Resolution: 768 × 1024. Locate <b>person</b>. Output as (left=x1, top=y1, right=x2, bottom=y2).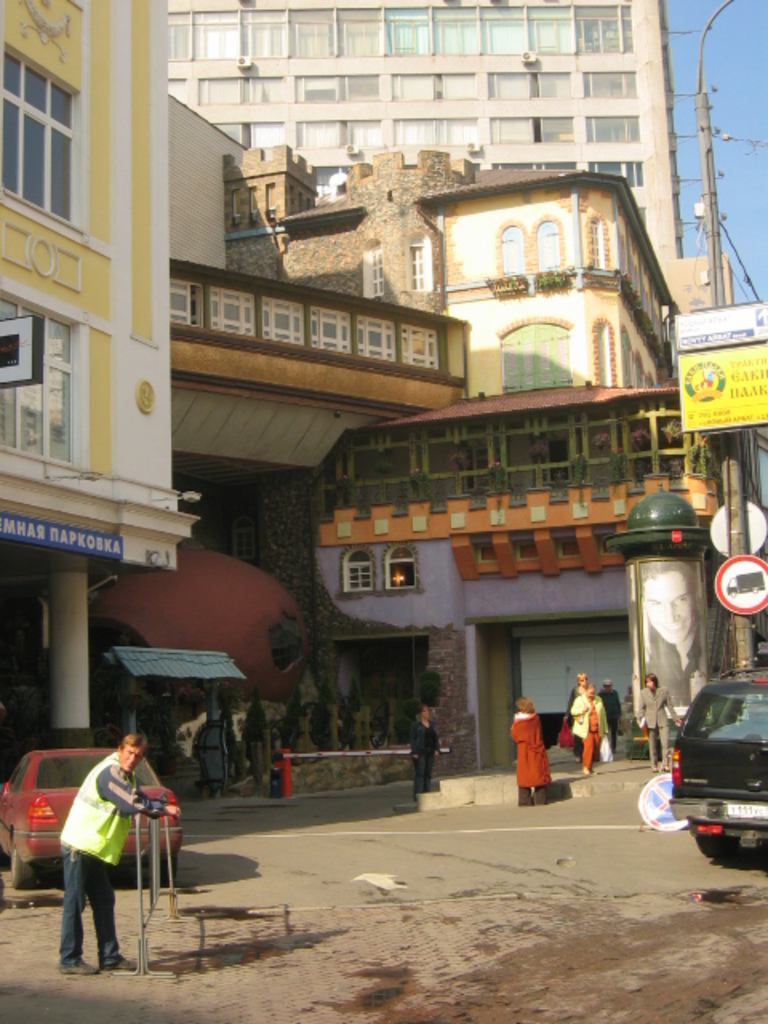
(left=629, top=666, right=683, bottom=779).
